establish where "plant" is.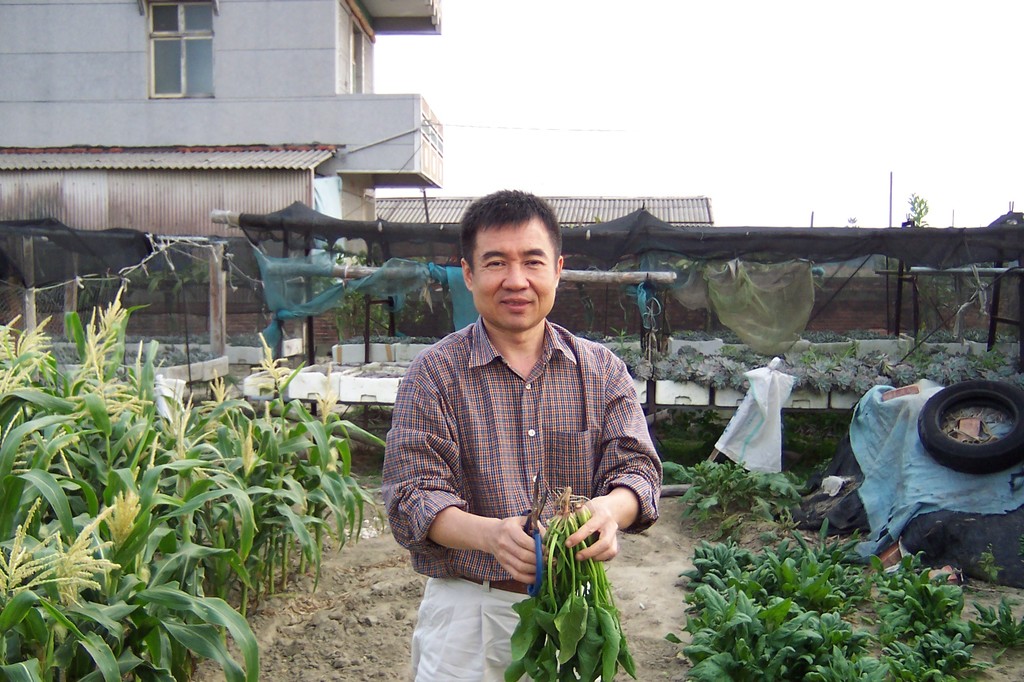
Established at detection(668, 512, 975, 681).
